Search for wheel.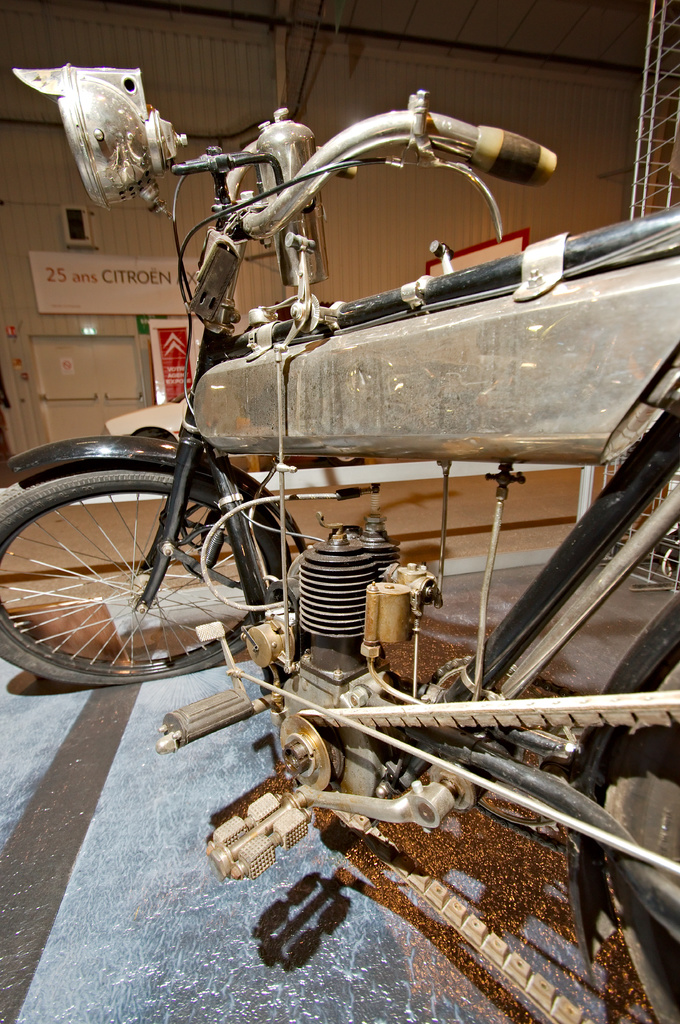
Found at 0 461 296 686.
